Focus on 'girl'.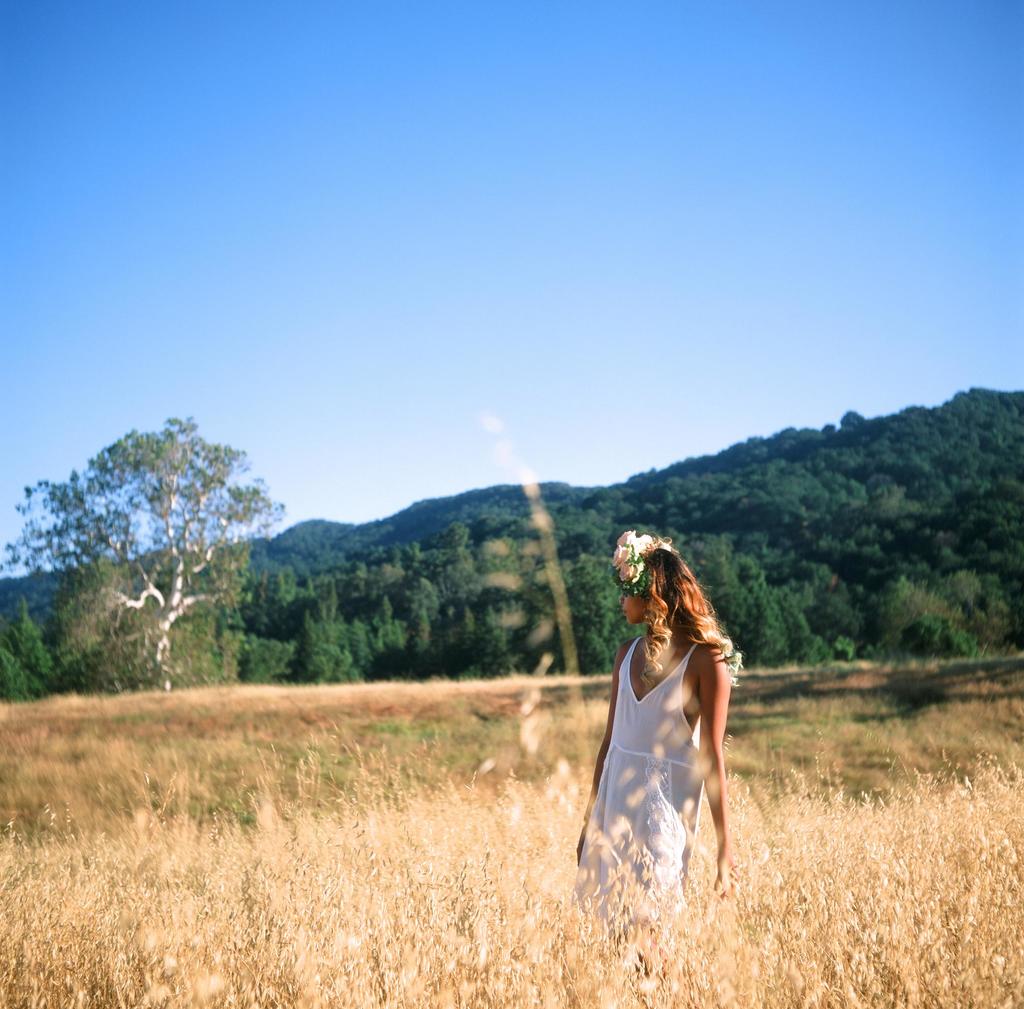
Focused at box=[561, 517, 753, 938].
